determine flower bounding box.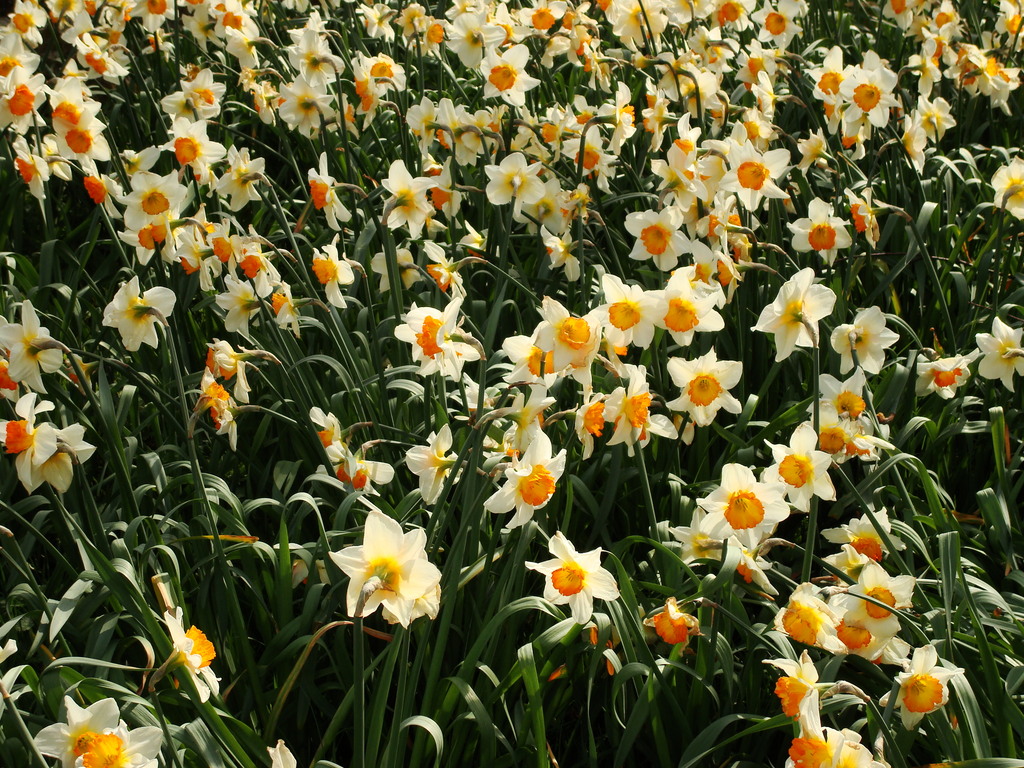
Determined: bbox=(33, 693, 169, 767).
